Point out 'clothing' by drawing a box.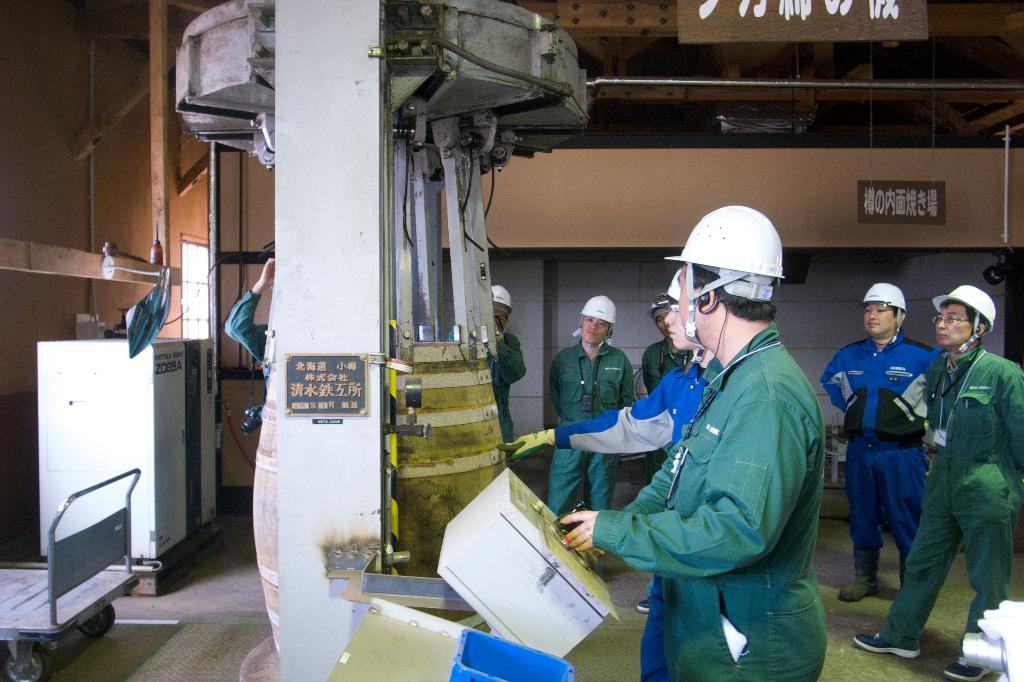
(x1=640, y1=337, x2=695, y2=482).
